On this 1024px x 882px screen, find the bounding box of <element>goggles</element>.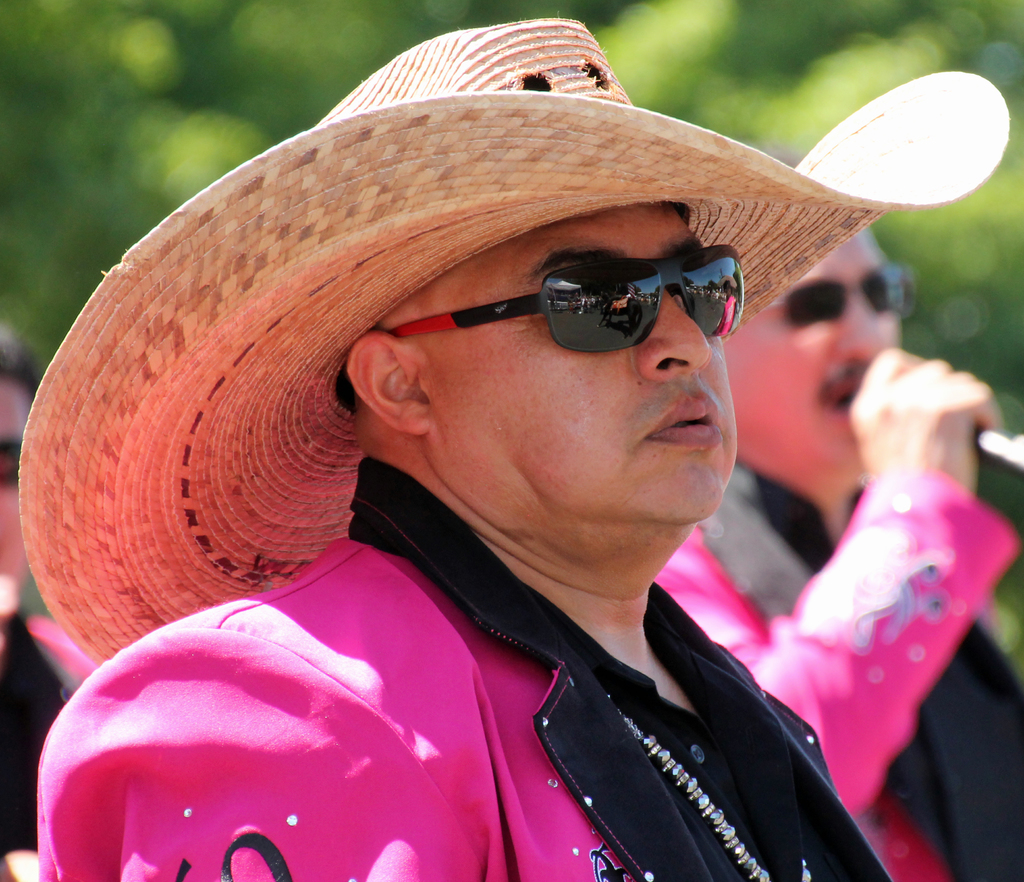
Bounding box: bbox=(391, 243, 744, 355).
